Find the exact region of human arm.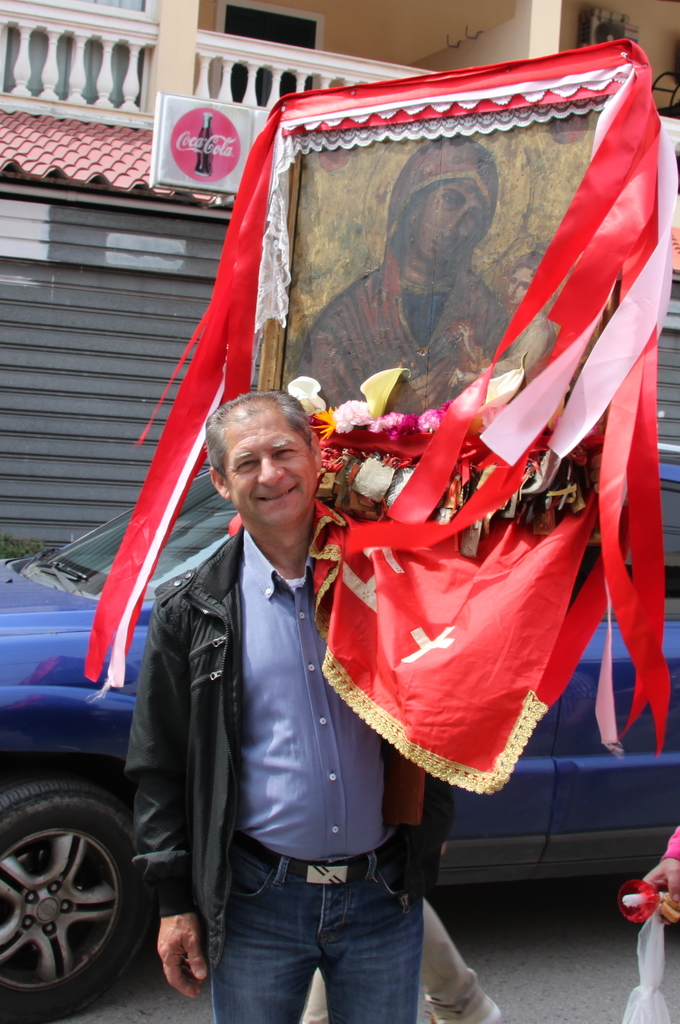
Exact region: select_region(303, 323, 370, 460).
